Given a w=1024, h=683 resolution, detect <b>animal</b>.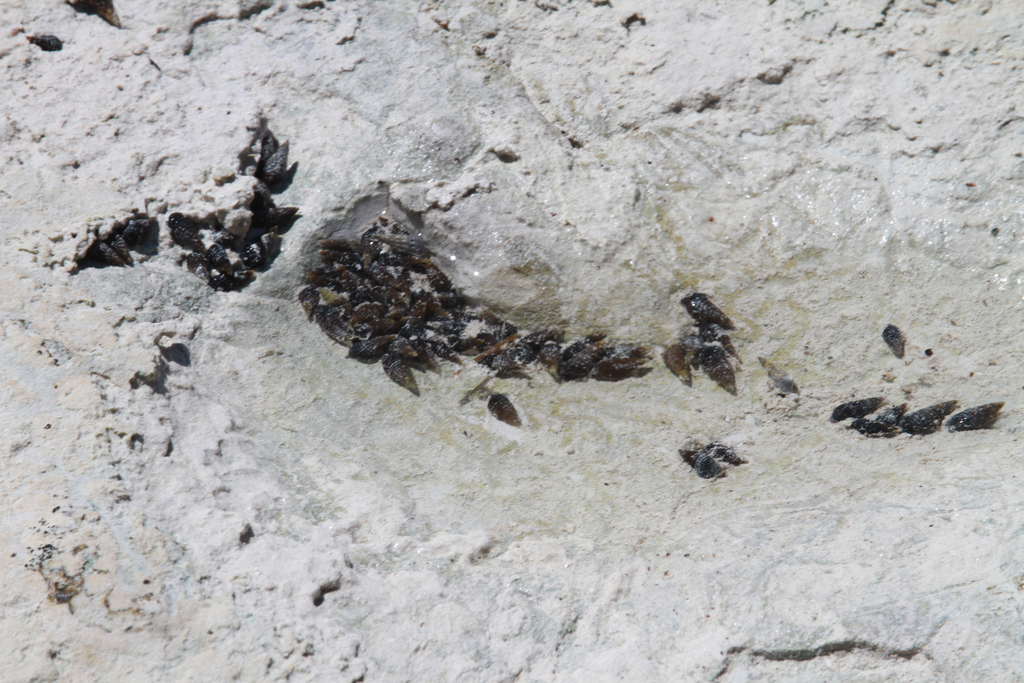
<bbox>941, 395, 1002, 429</bbox>.
